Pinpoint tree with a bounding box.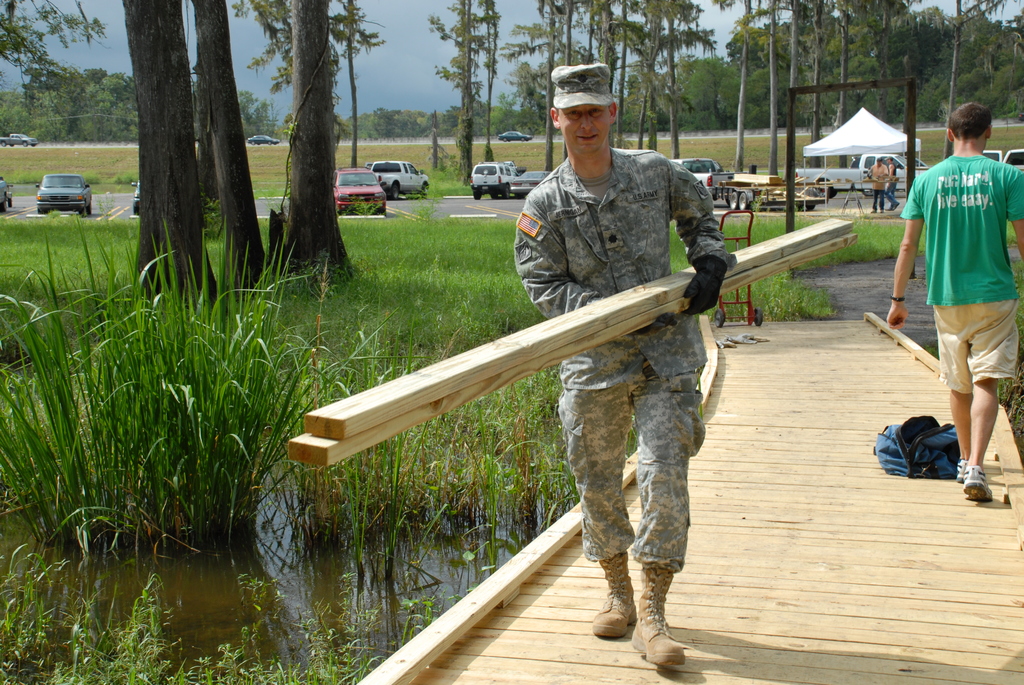
box=[428, 0, 503, 189].
